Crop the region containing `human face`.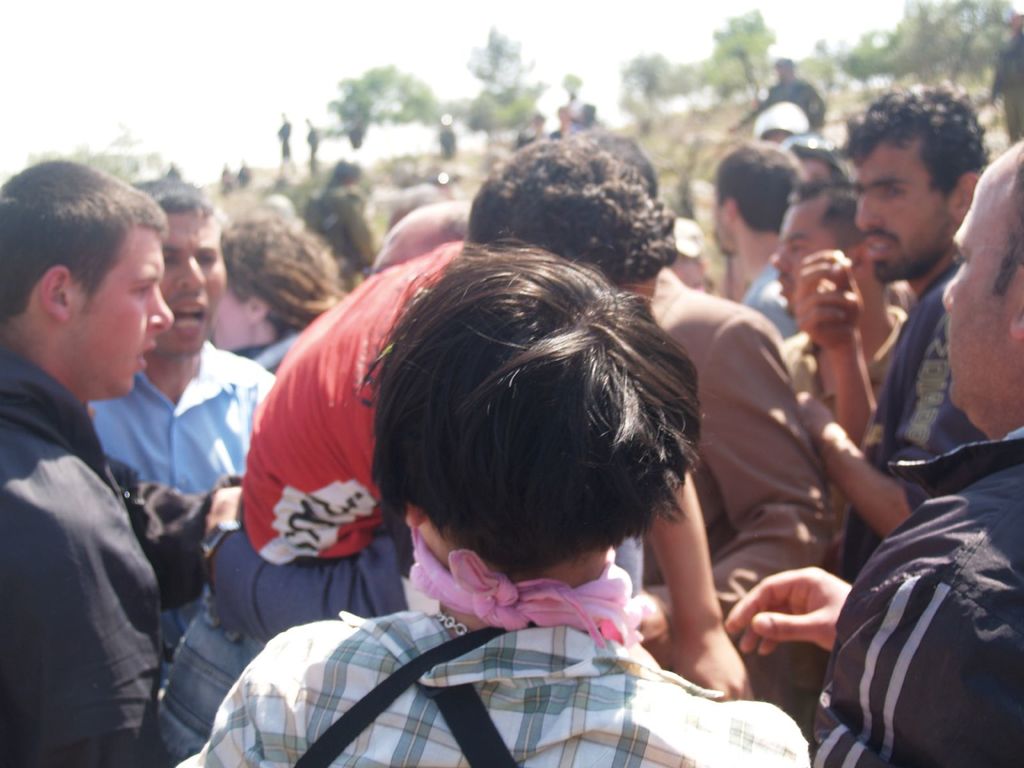
Crop region: [x1=943, y1=176, x2=1005, y2=427].
